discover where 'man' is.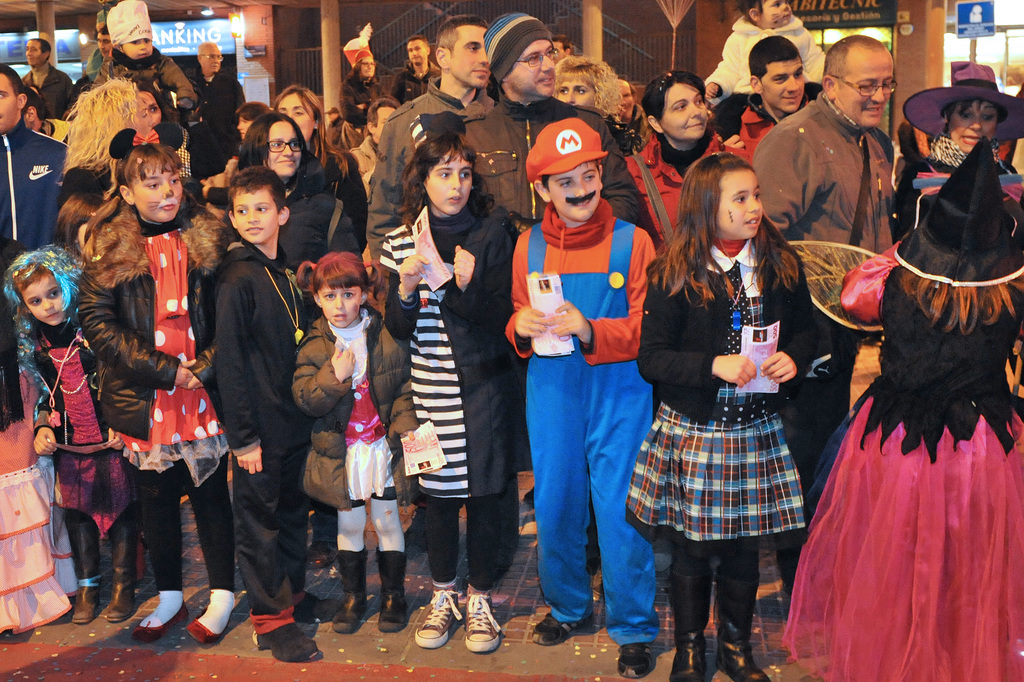
Discovered at x1=745, y1=37, x2=806, y2=120.
